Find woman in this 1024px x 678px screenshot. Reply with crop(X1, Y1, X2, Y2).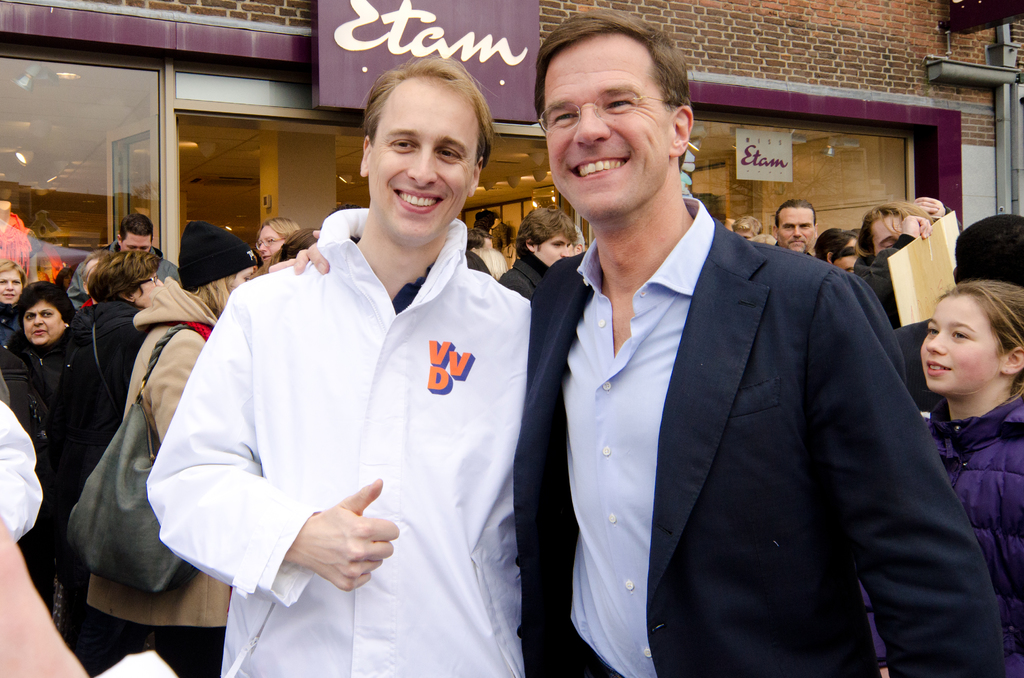
crop(811, 227, 857, 267).
